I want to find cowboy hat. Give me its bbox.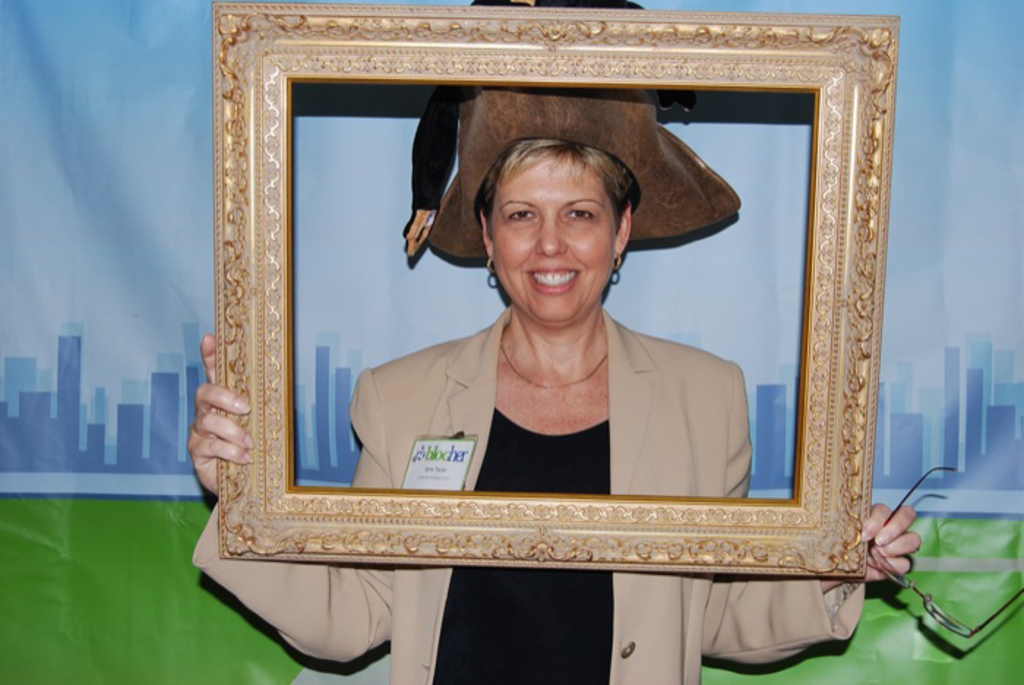
(left=426, top=86, right=743, bottom=265).
